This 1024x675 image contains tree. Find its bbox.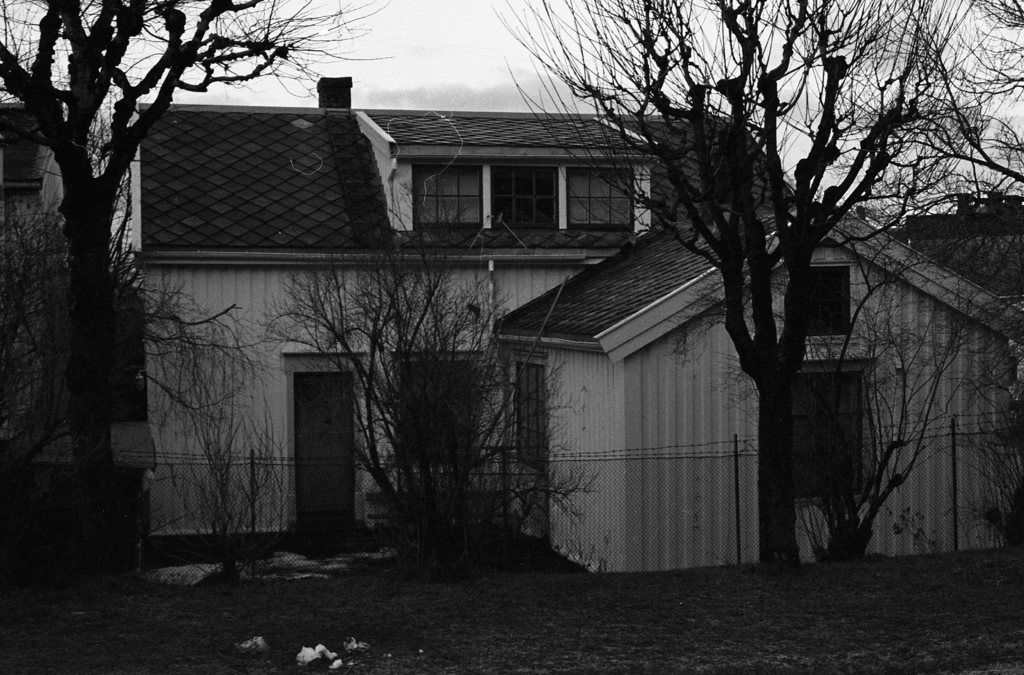
l=492, t=0, r=1003, b=558.
